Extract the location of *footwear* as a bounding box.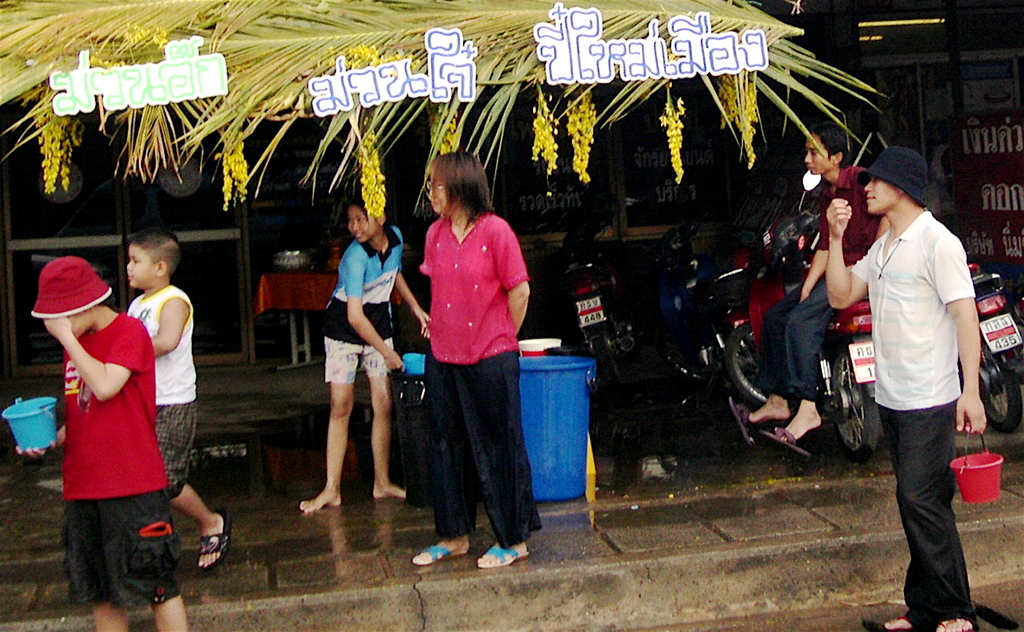
(414,542,468,565).
